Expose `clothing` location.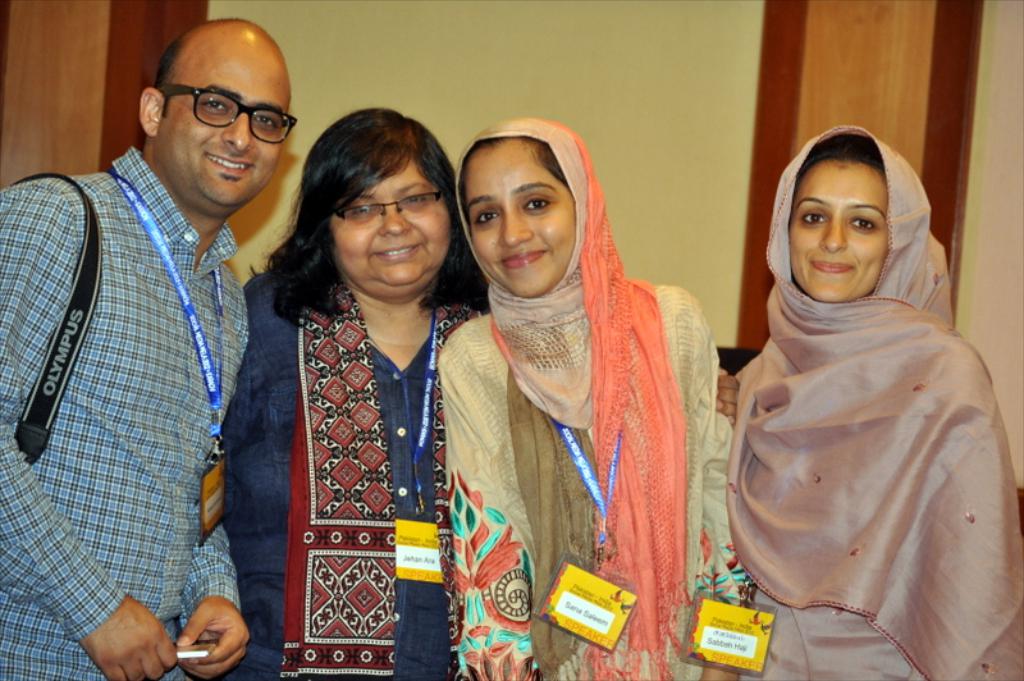
Exposed at box=[447, 118, 758, 680].
